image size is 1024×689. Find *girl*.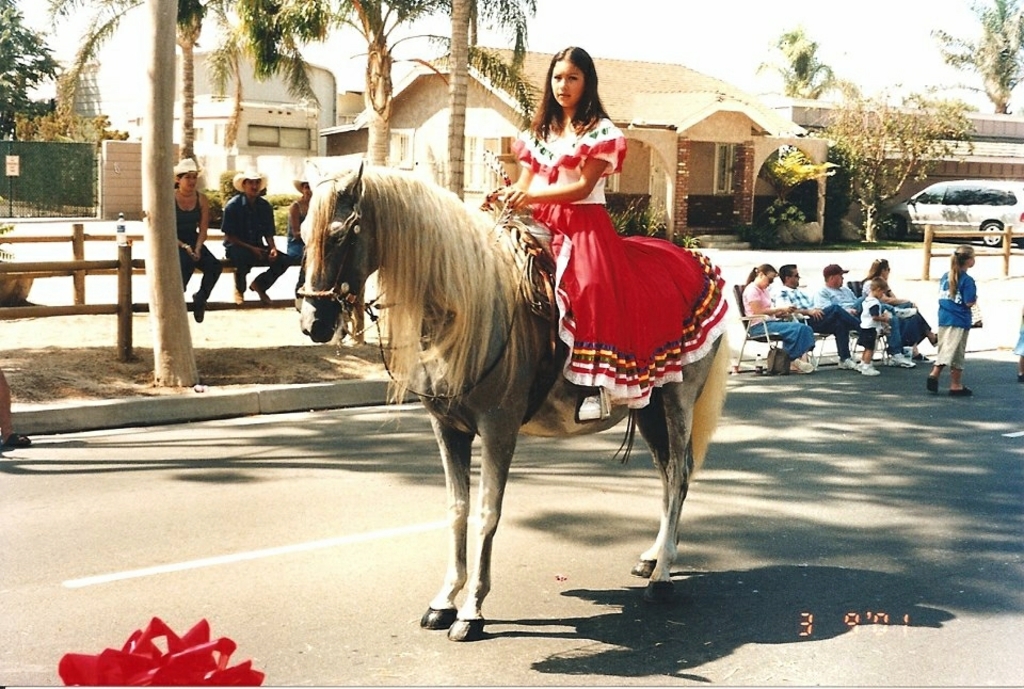
l=739, t=267, r=816, b=373.
